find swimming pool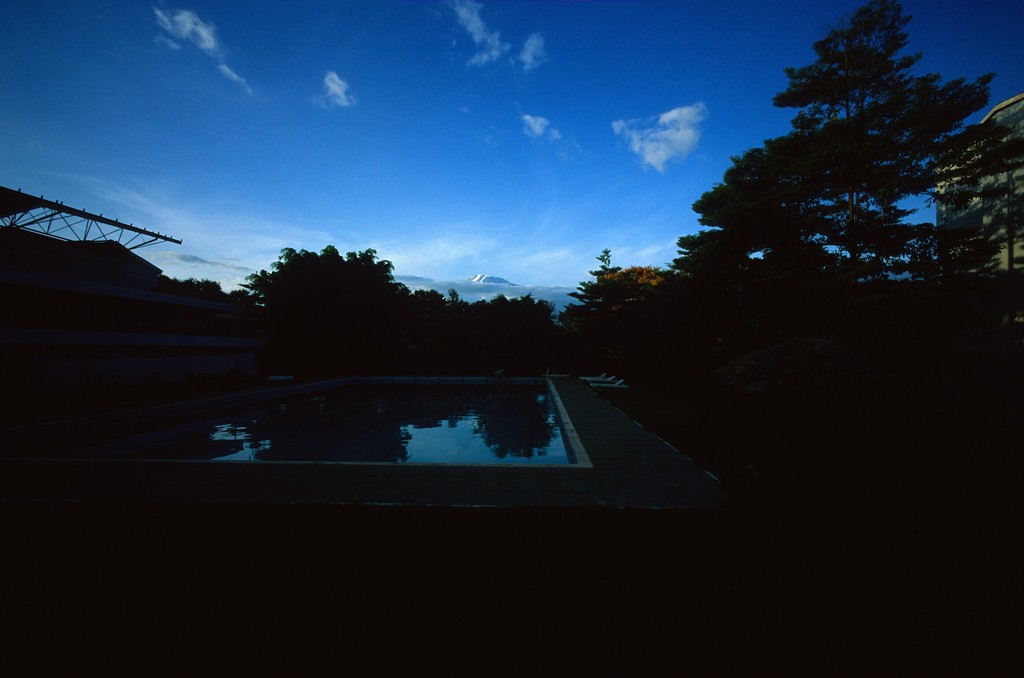
147/357/650/542
